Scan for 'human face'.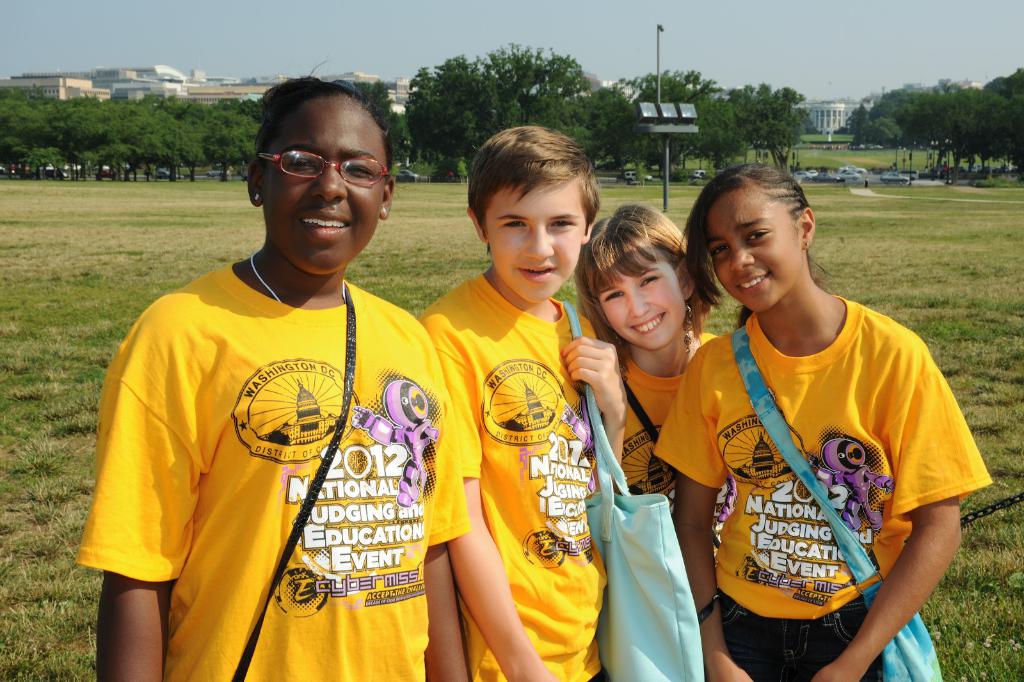
Scan result: detection(264, 98, 395, 278).
